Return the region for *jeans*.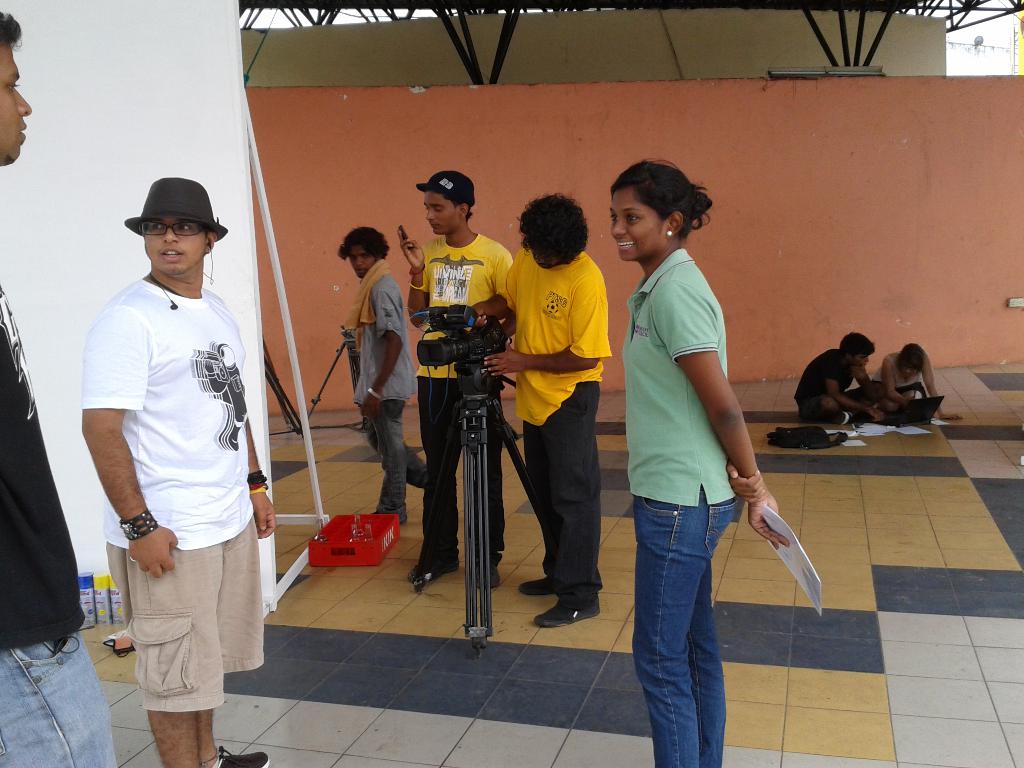
<region>0, 628, 116, 767</region>.
